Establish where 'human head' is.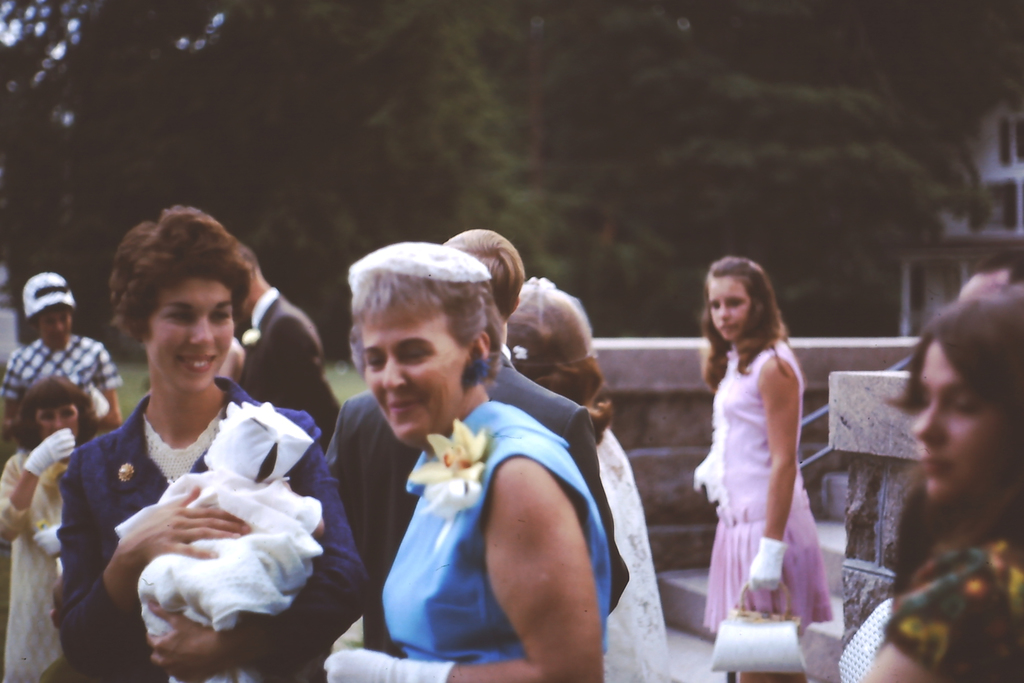
Established at (left=235, top=240, right=273, bottom=324).
